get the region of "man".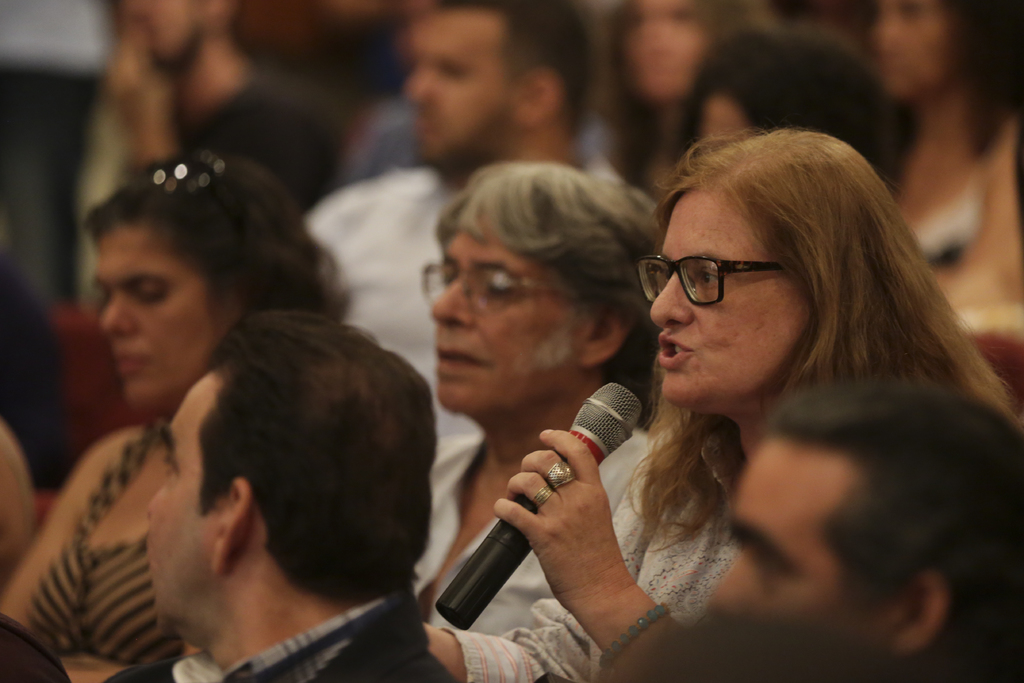
{"x1": 372, "y1": 172, "x2": 714, "y2": 657}.
